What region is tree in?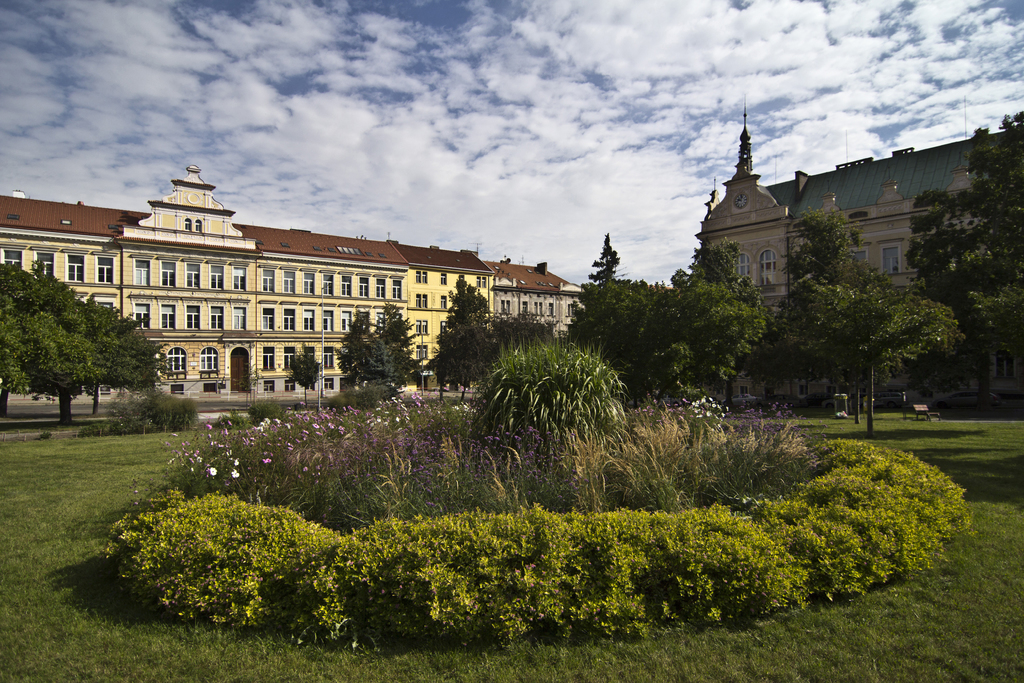
x1=37 y1=259 x2=172 y2=420.
